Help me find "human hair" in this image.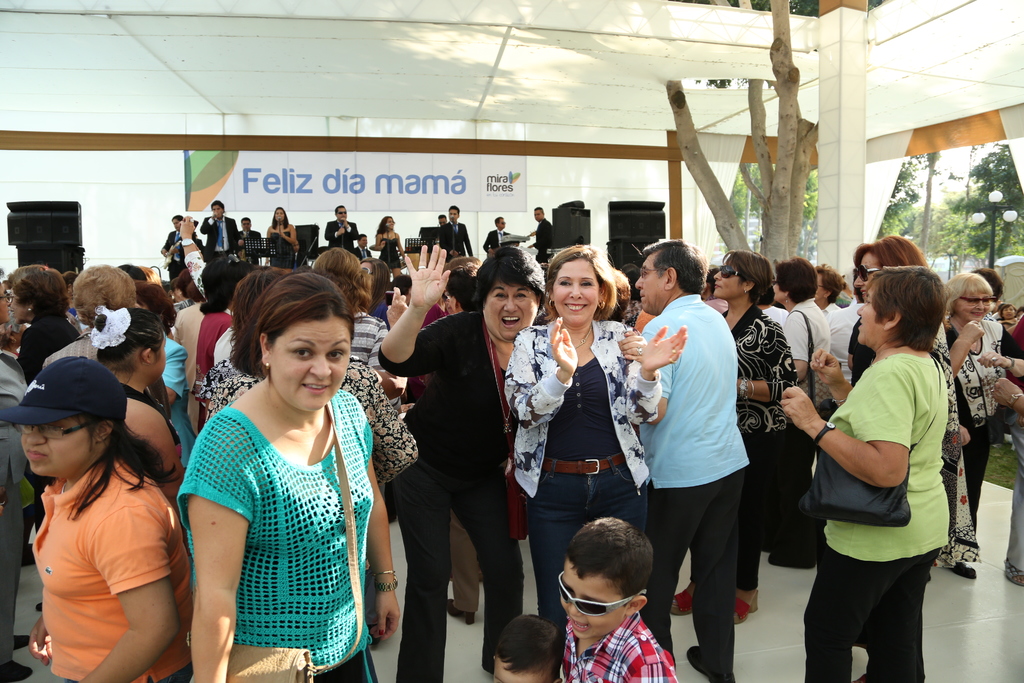
Found it: 315 247 372 315.
